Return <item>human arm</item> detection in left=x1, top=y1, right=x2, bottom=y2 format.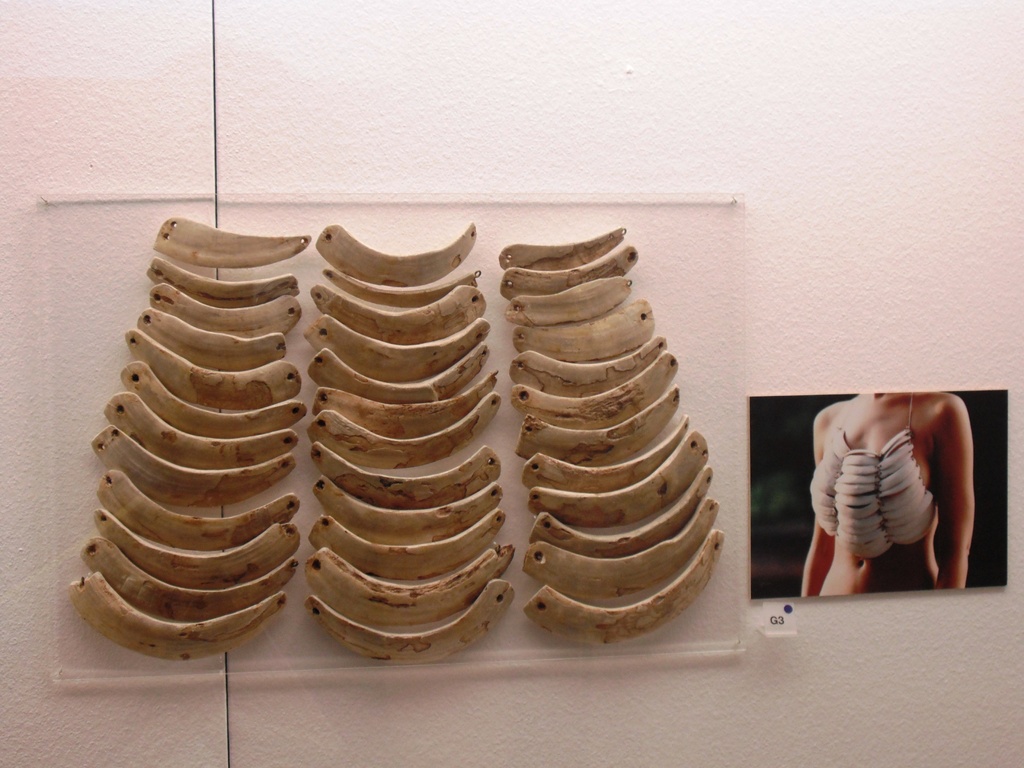
left=797, top=428, right=835, bottom=596.
